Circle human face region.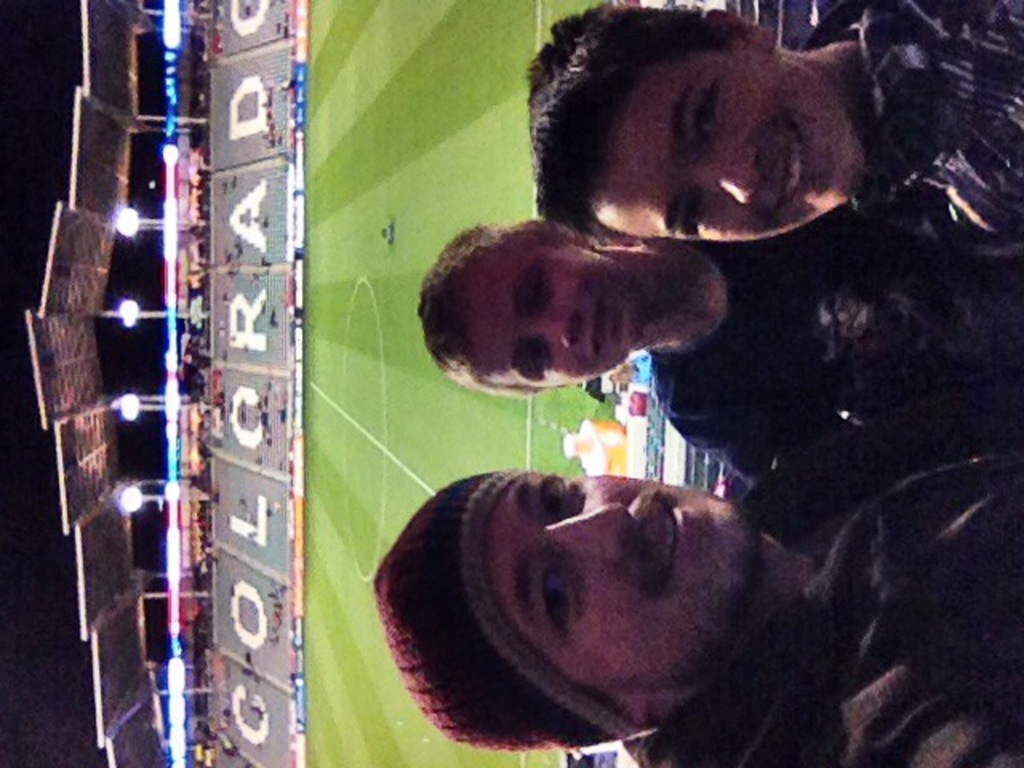
Region: crop(482, 472, 762, 701).
